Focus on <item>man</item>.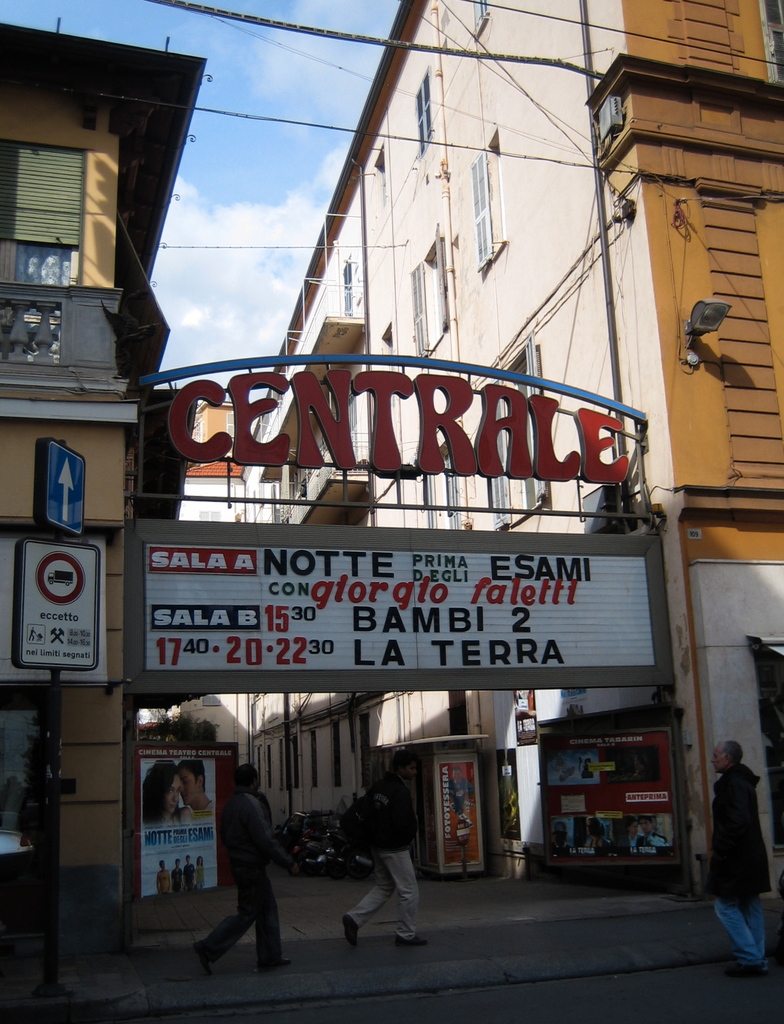
Focused at 155/860/173/893.
